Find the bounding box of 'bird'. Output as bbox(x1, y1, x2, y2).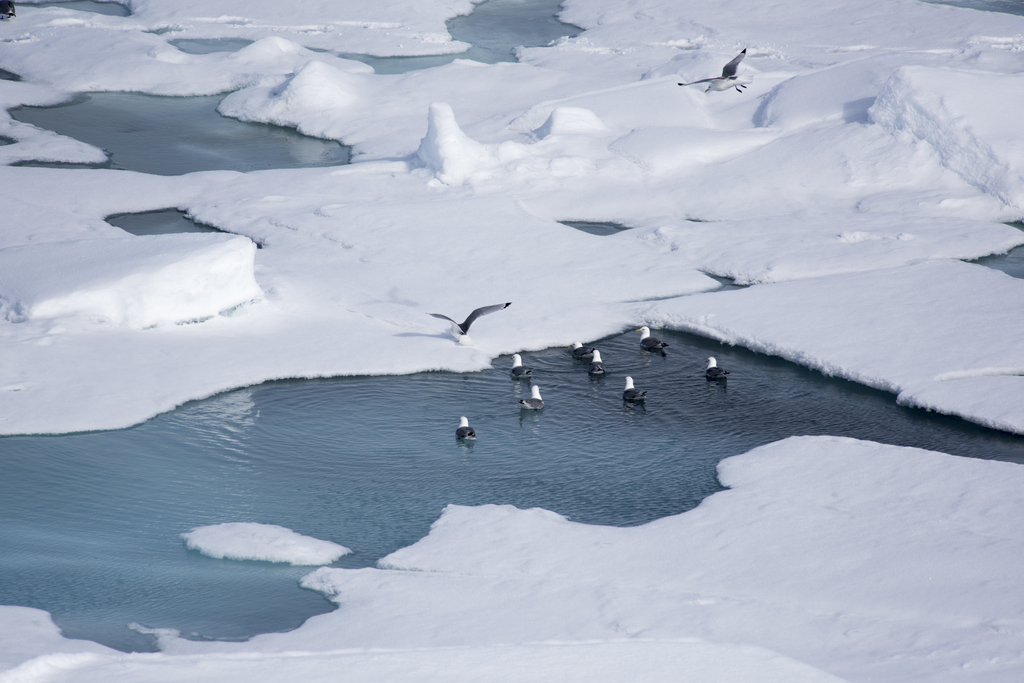
bbox(675, 46, 753, 95).
